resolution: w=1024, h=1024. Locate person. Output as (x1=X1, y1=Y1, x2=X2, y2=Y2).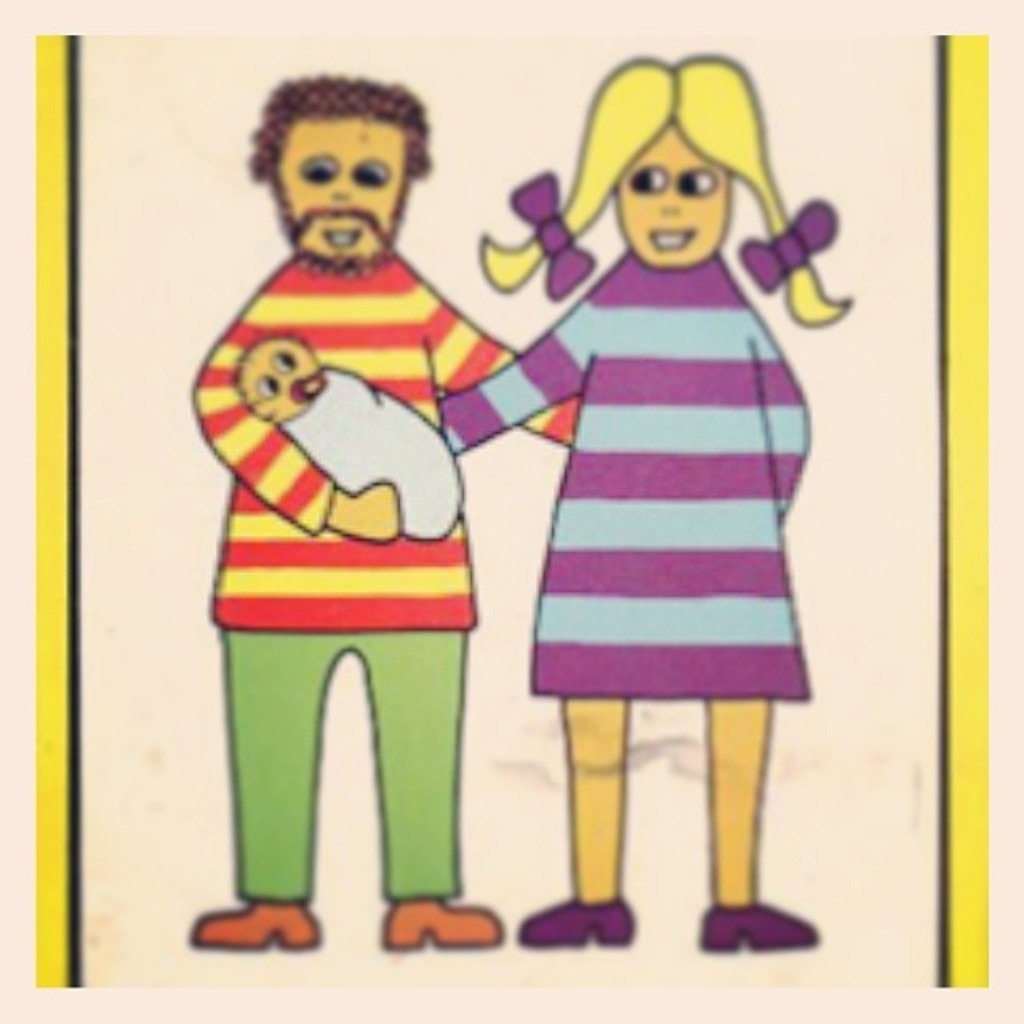
(x1=235, y1=339, x2=469, y2=539).
